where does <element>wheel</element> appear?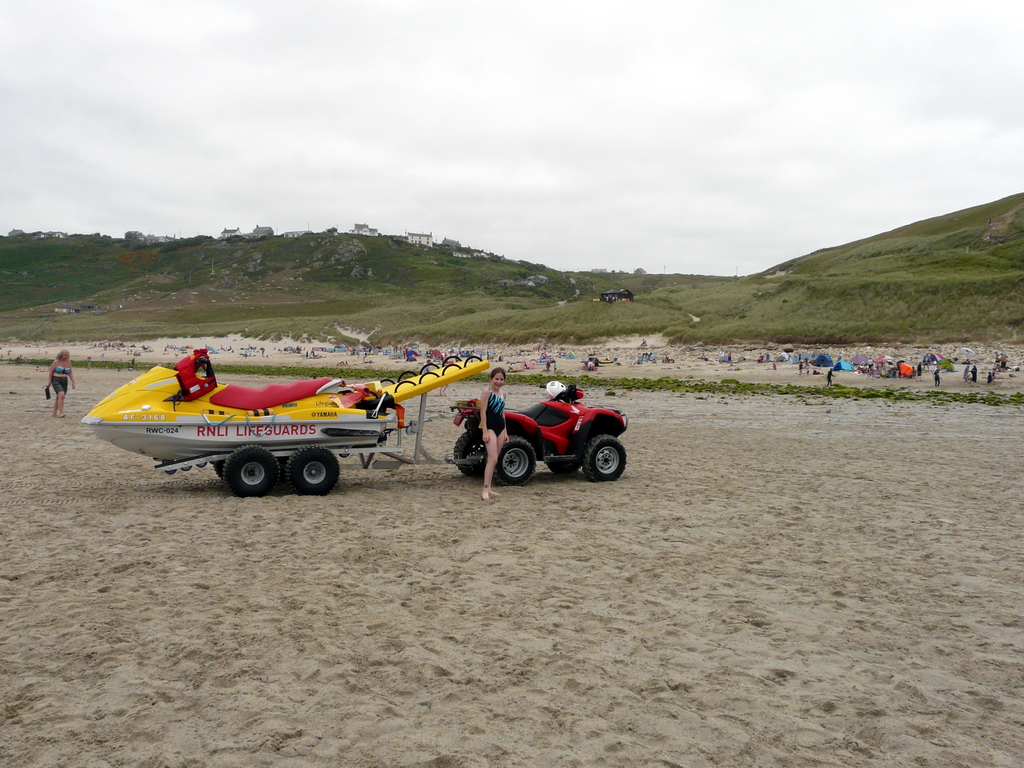
Appears at [580,434,627,481].
